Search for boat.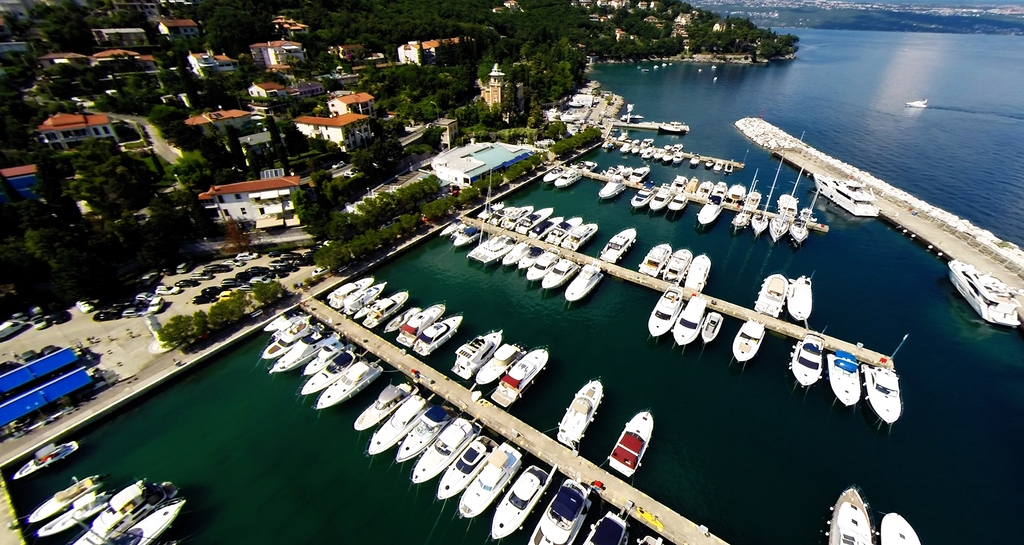
Found at Rect(703, 156, 713, 168).
